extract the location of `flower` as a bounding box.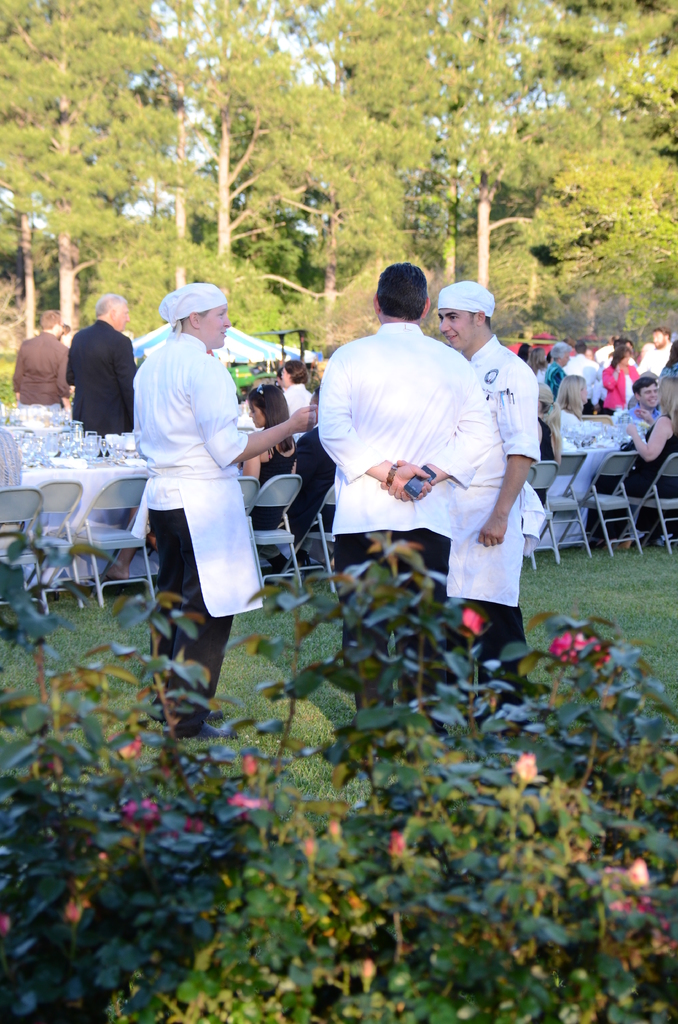
{"x1": 1, "y1": 913, "x2": 12, "y2": 937}.
